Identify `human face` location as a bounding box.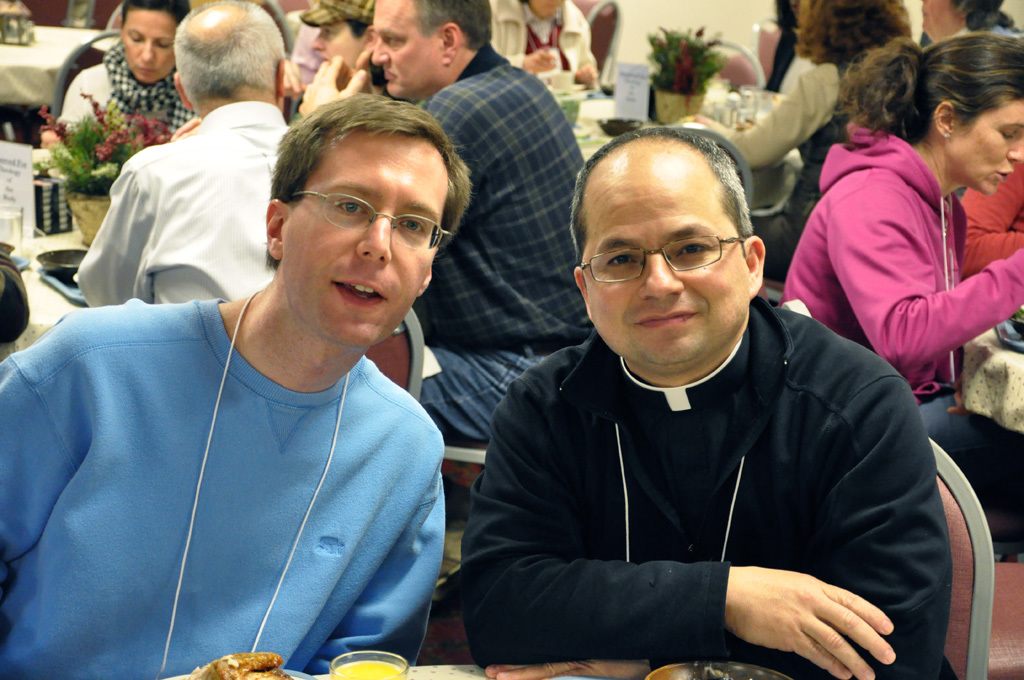
[954, 95, 1023, 197].
